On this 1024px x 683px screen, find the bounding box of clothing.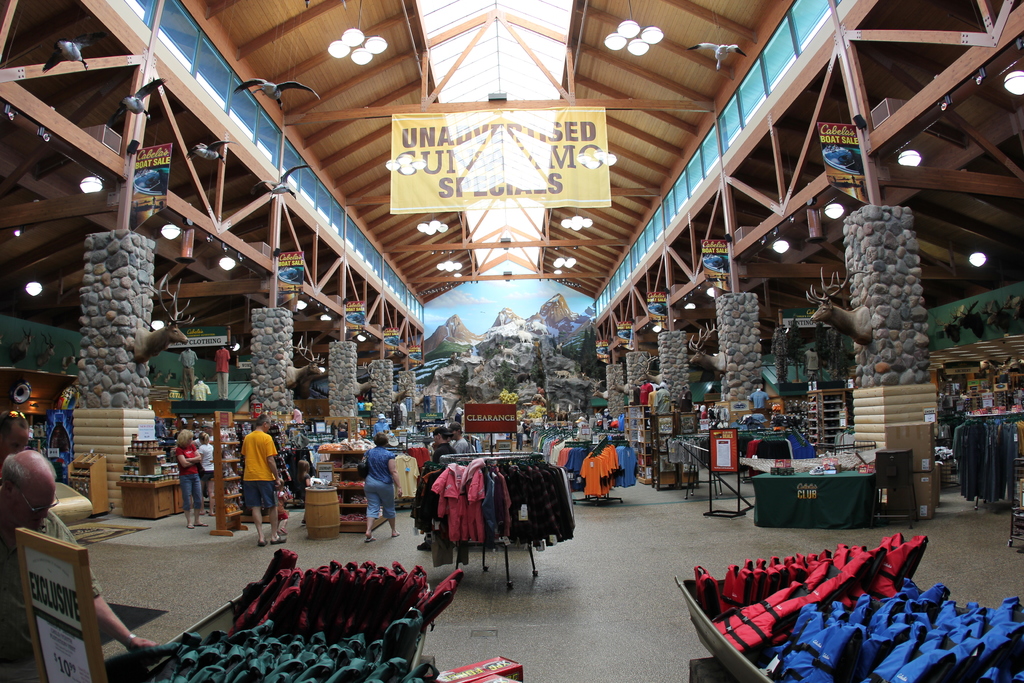
Bounding box: 366/451/397/517.
